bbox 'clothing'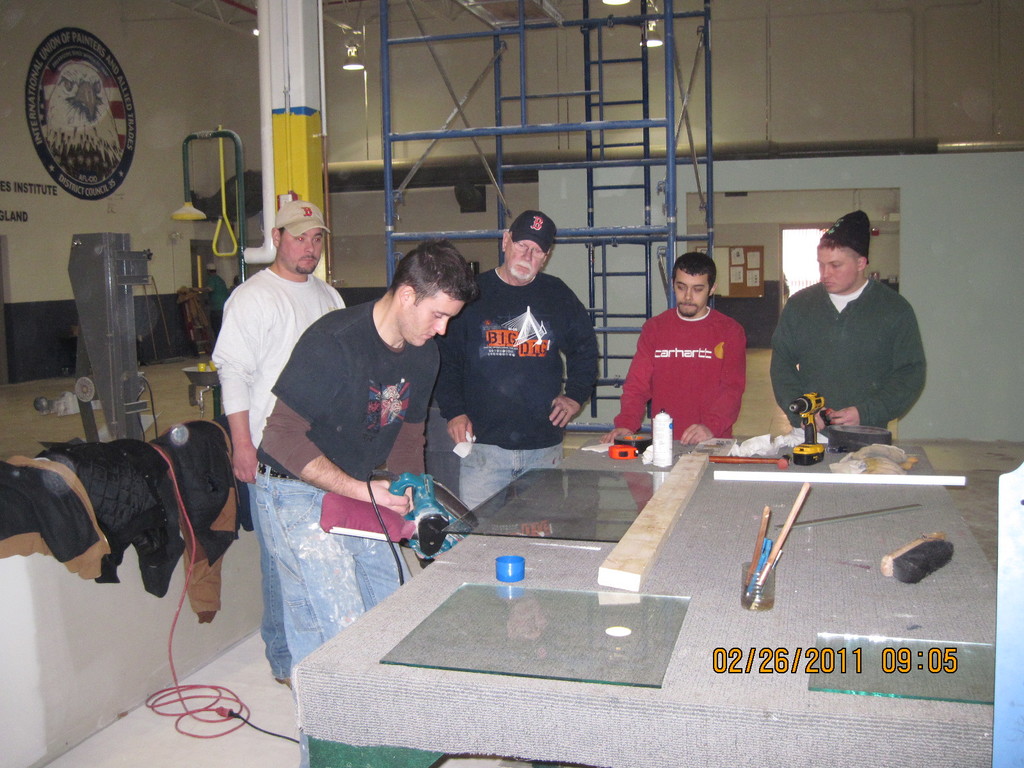
rect(436, 271, 602, 509)
